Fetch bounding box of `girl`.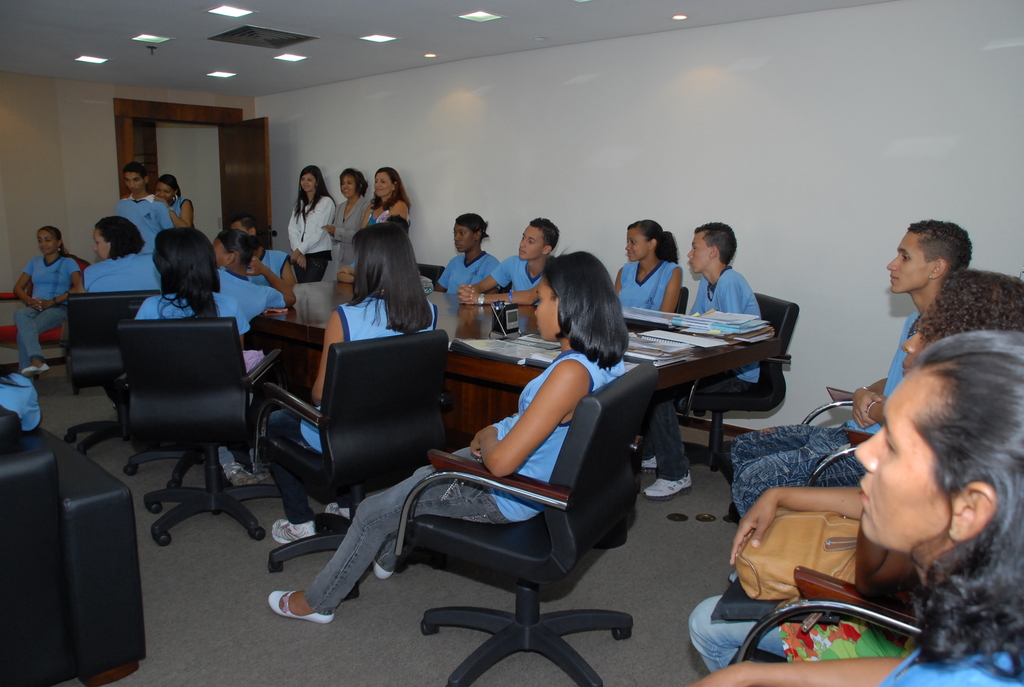
Bbox: box(358, 168, 411, 228).
